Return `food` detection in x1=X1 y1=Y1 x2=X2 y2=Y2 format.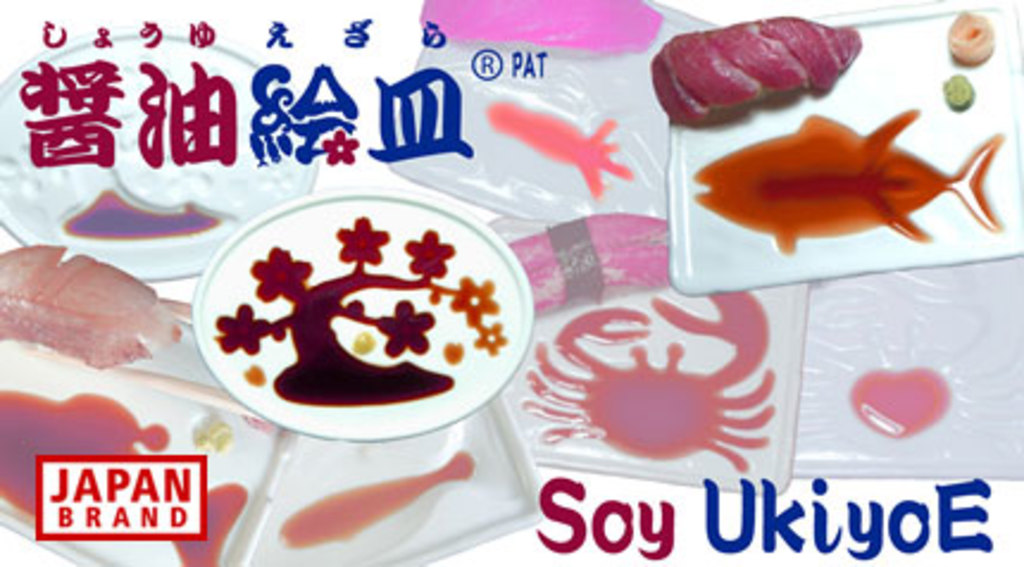
x1=0 y1=241 x2=195 y2=374.
